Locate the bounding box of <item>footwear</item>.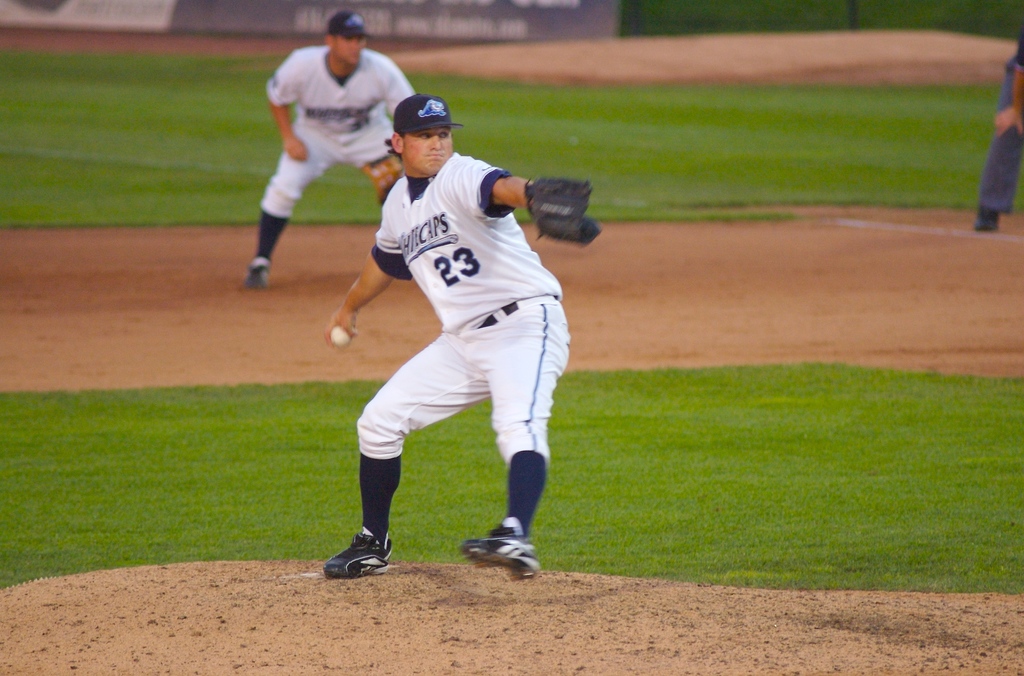
Bounding box: crop(462, 527, 537, 581).
